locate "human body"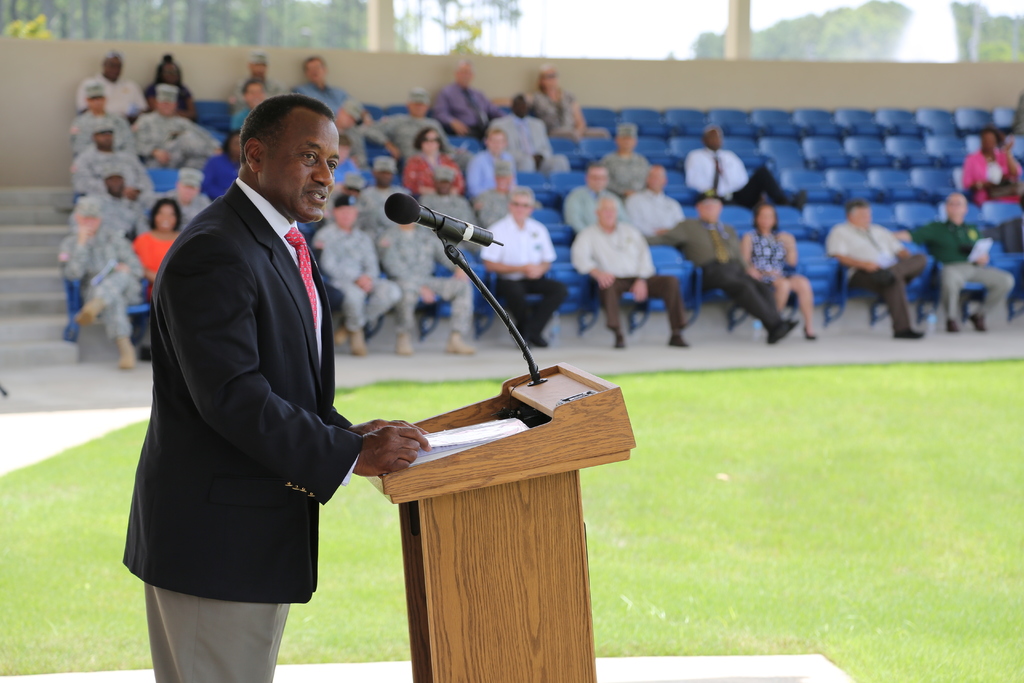
[960,130,1023,199]
